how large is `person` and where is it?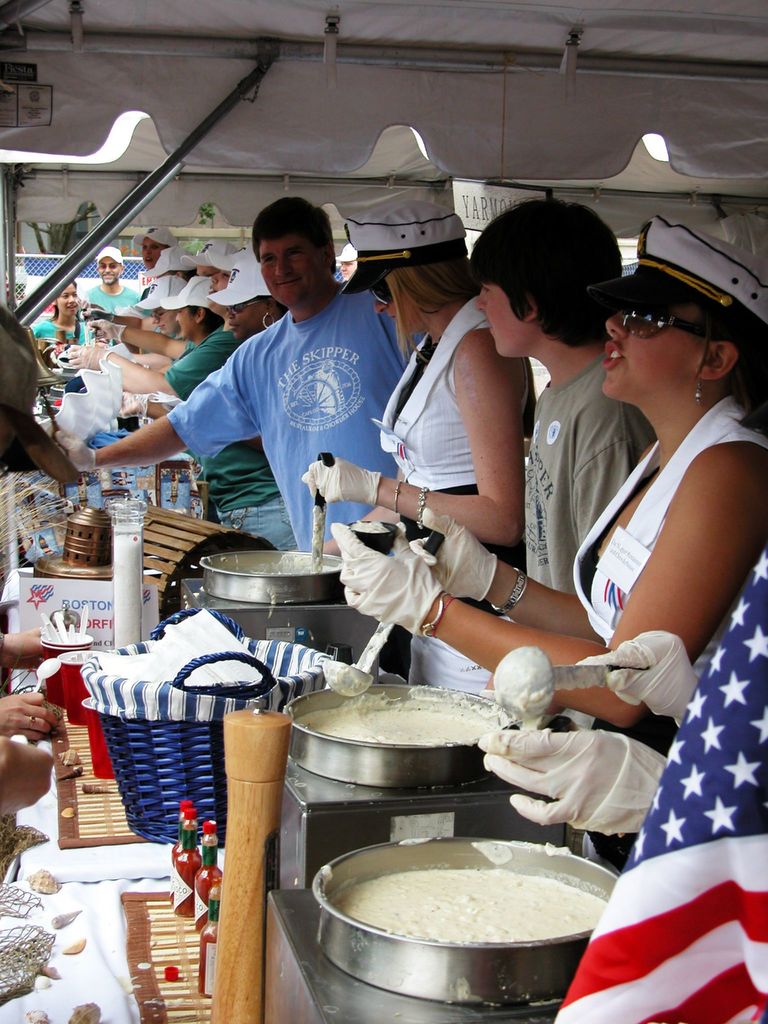
Bounding box: BBox(287, 192, 527, 548).
